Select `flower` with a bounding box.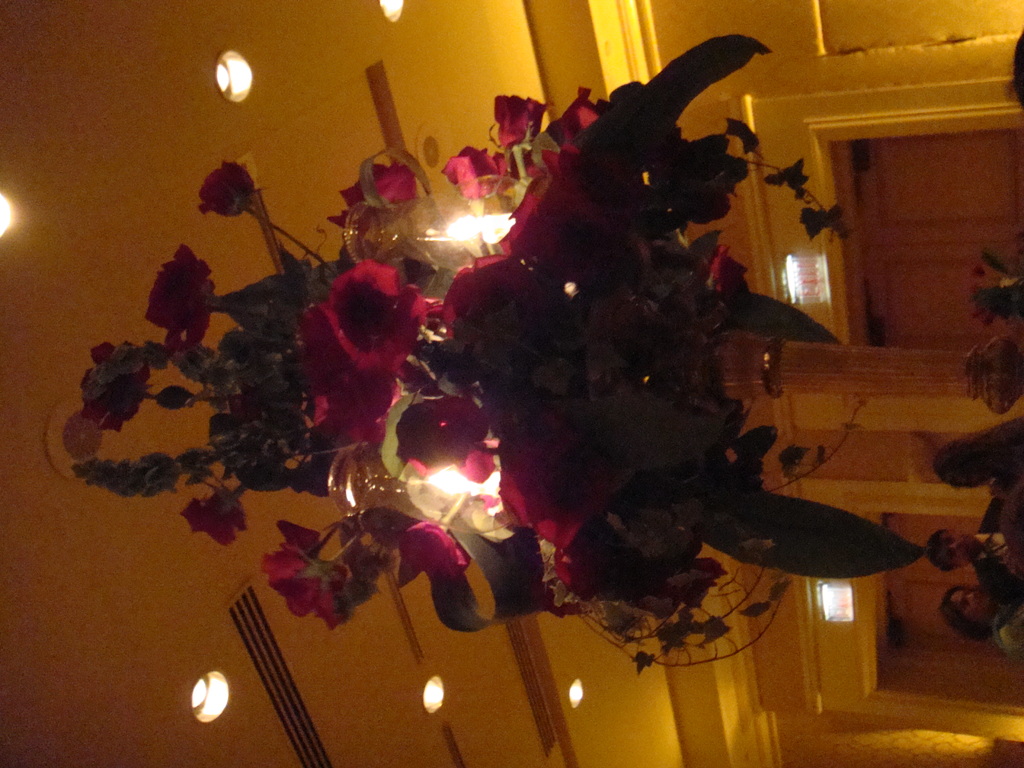
{"left": 326, "top": 161, "right": 413, "bottom": 236}.
